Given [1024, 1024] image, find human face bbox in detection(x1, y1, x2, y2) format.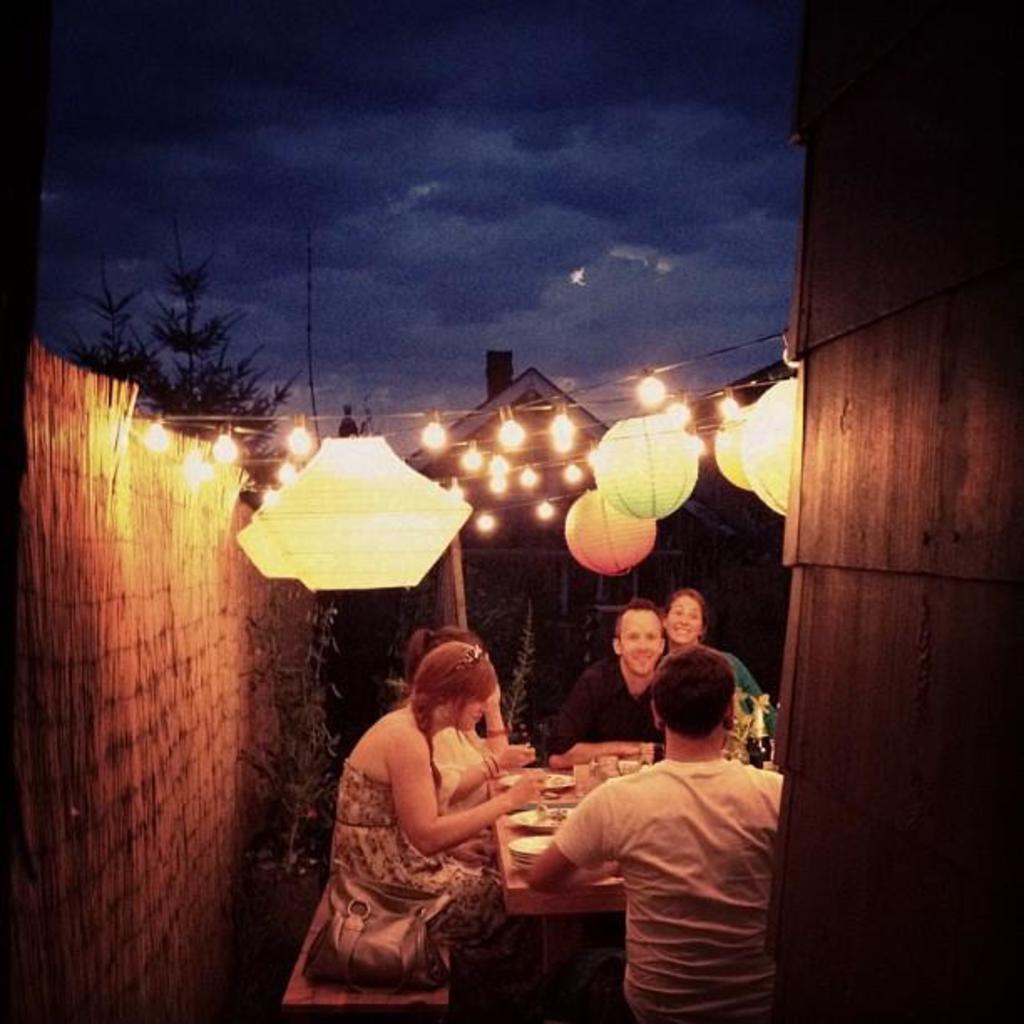
detection(669, 594, 701, 654).
